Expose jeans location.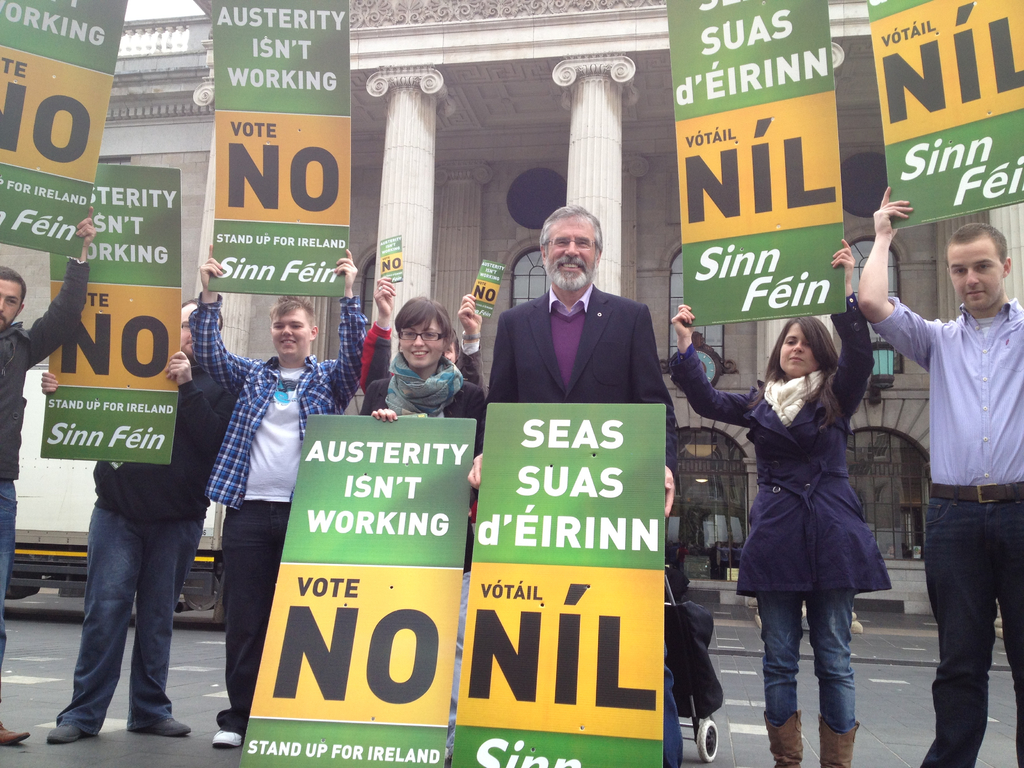
Exposed at left=0, top=474, right=15, bottom=675.
